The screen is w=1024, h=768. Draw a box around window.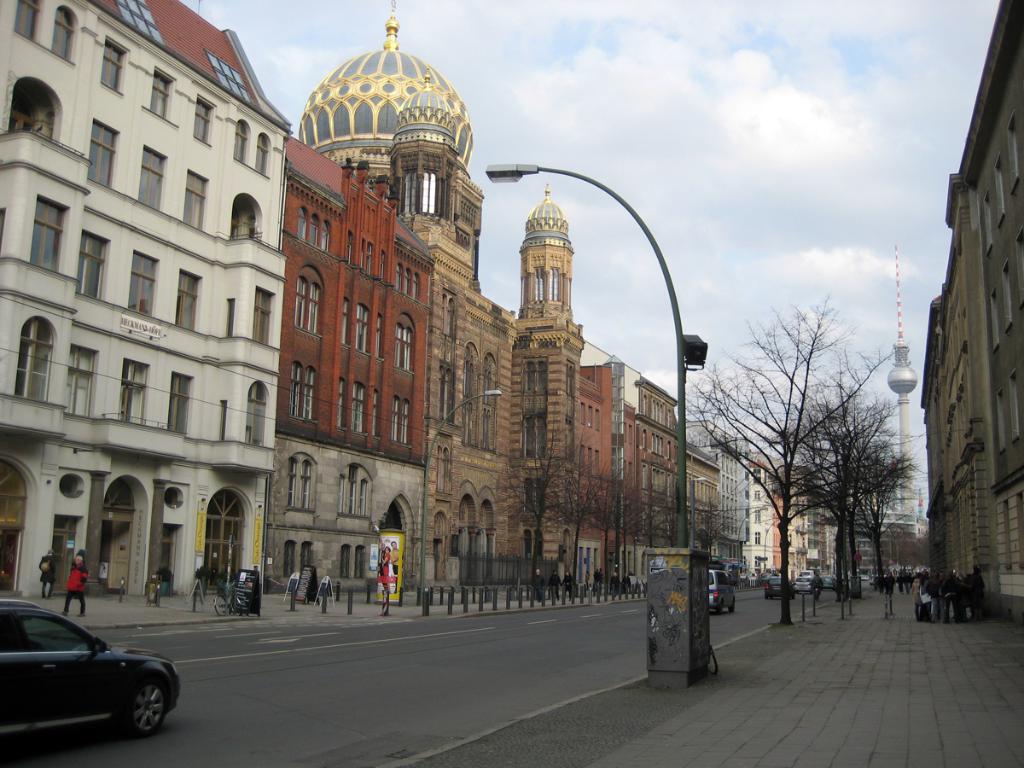
left=233, top=118, right=248, bottom=170.
